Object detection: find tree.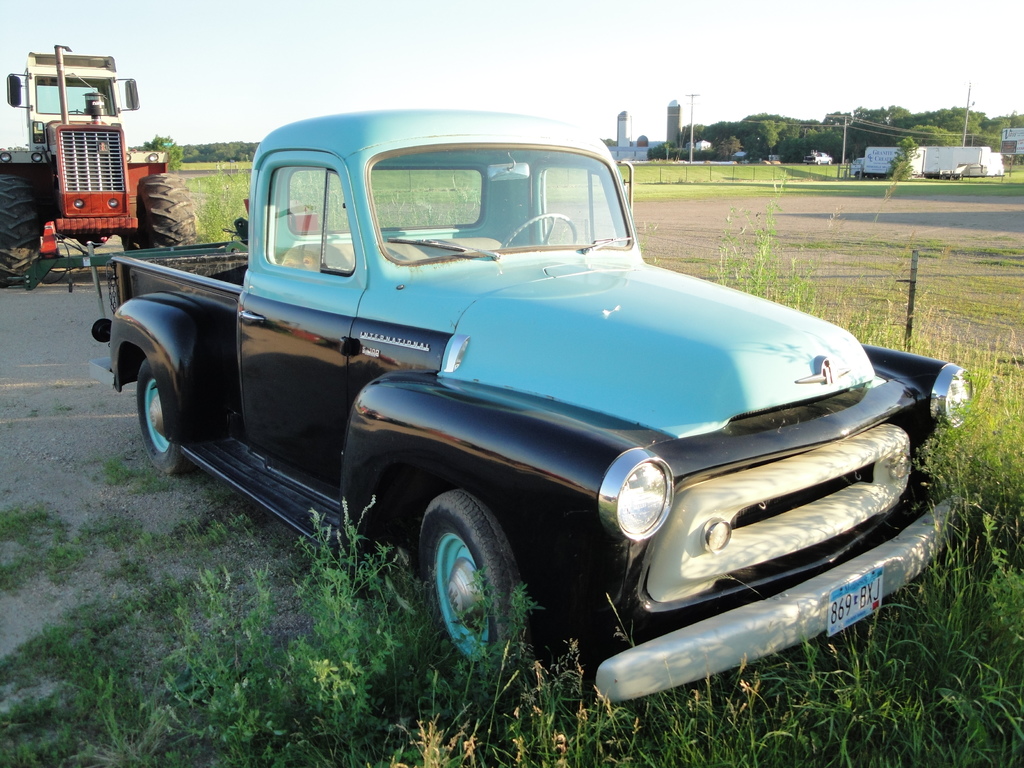
pyautogui.locateOnScreen(150, 134, 185, 174).
